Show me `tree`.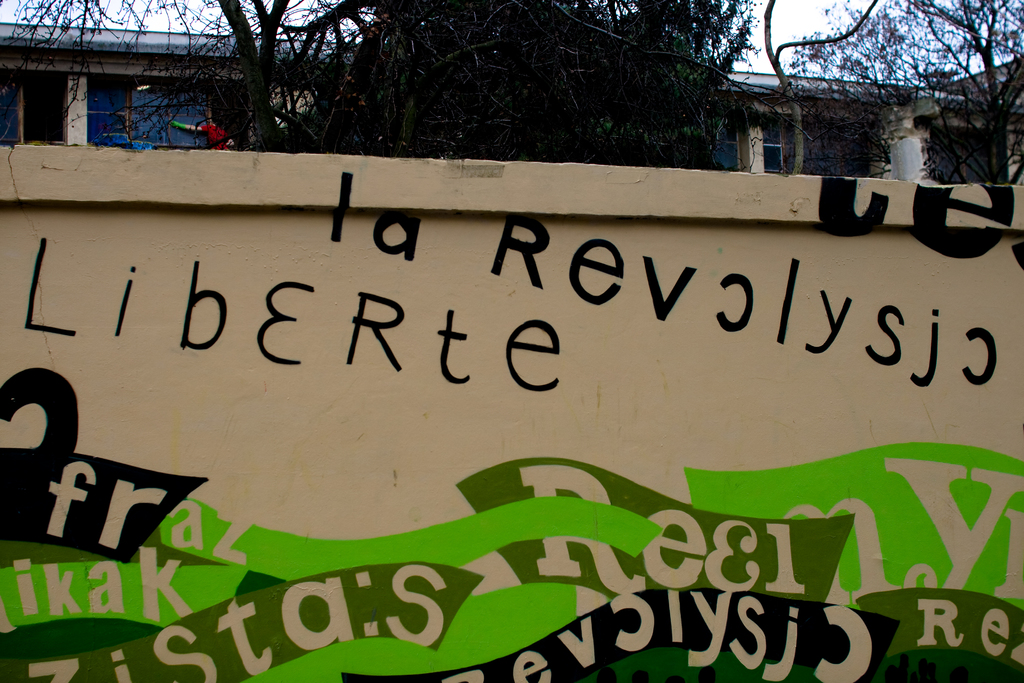
`tree` is here: (x1=0, y1=0, x2=444, y2=158).
